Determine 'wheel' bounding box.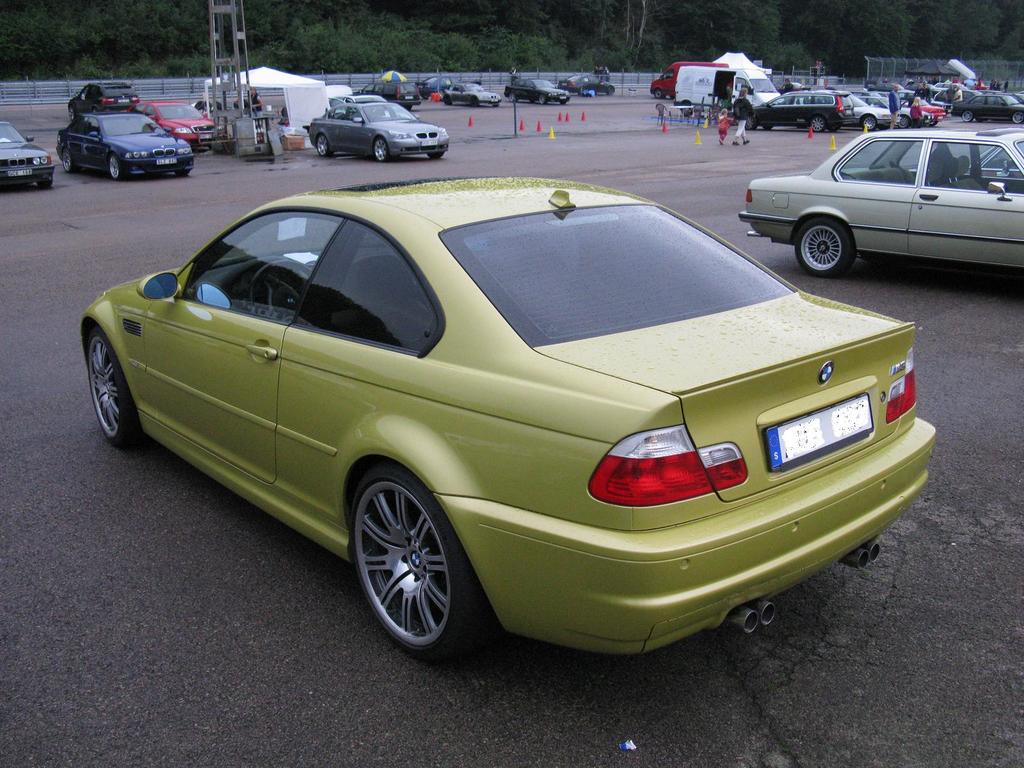
Determined: rect(376, 139, 392, 160).
